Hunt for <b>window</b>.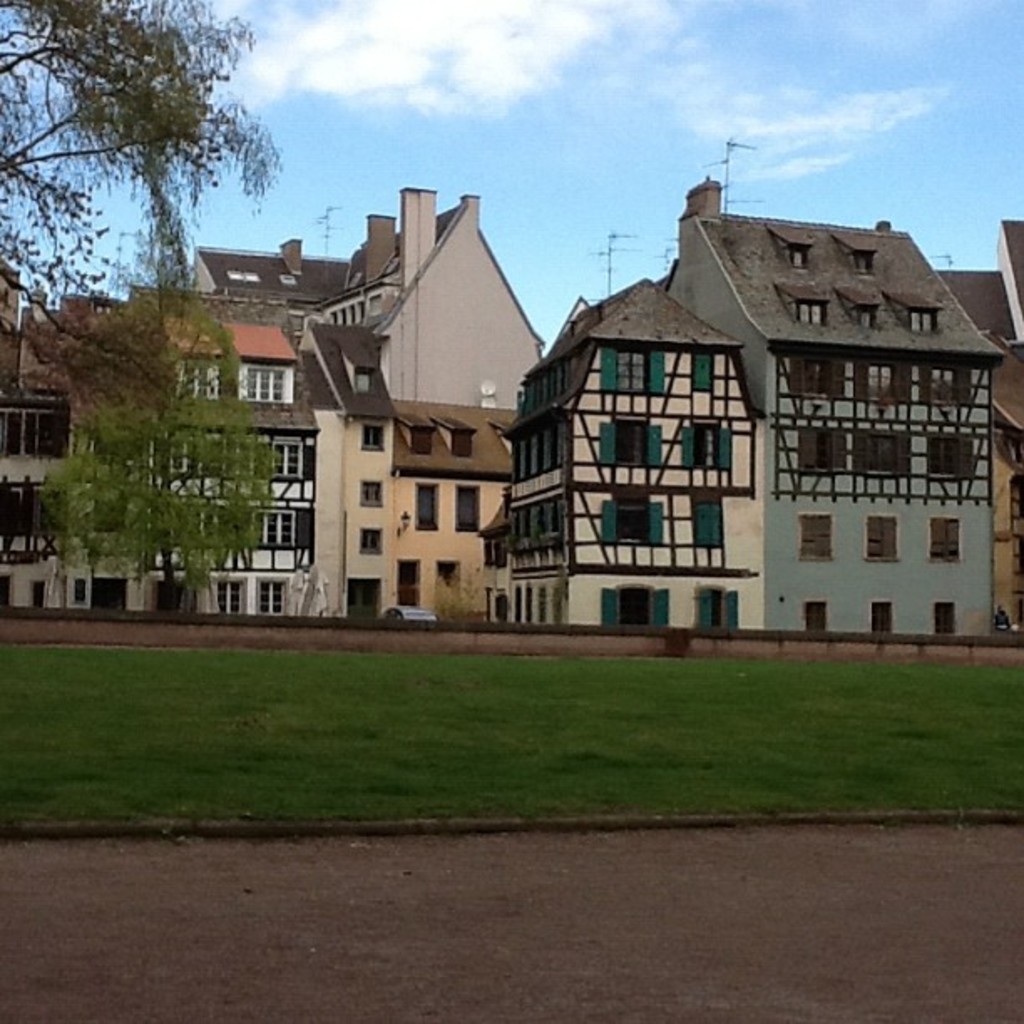
Hunted down at 803 601 825 634.
